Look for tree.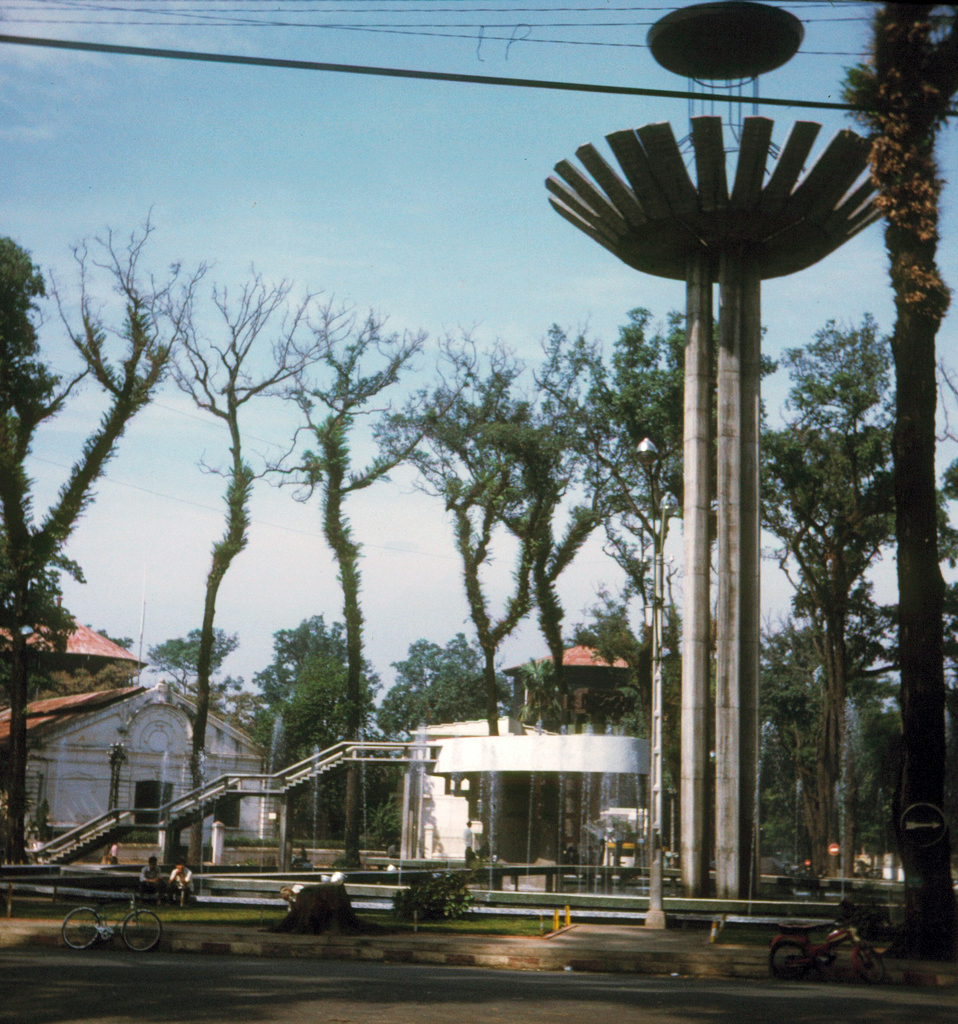
Found: region(0, 204, 209, 610).
